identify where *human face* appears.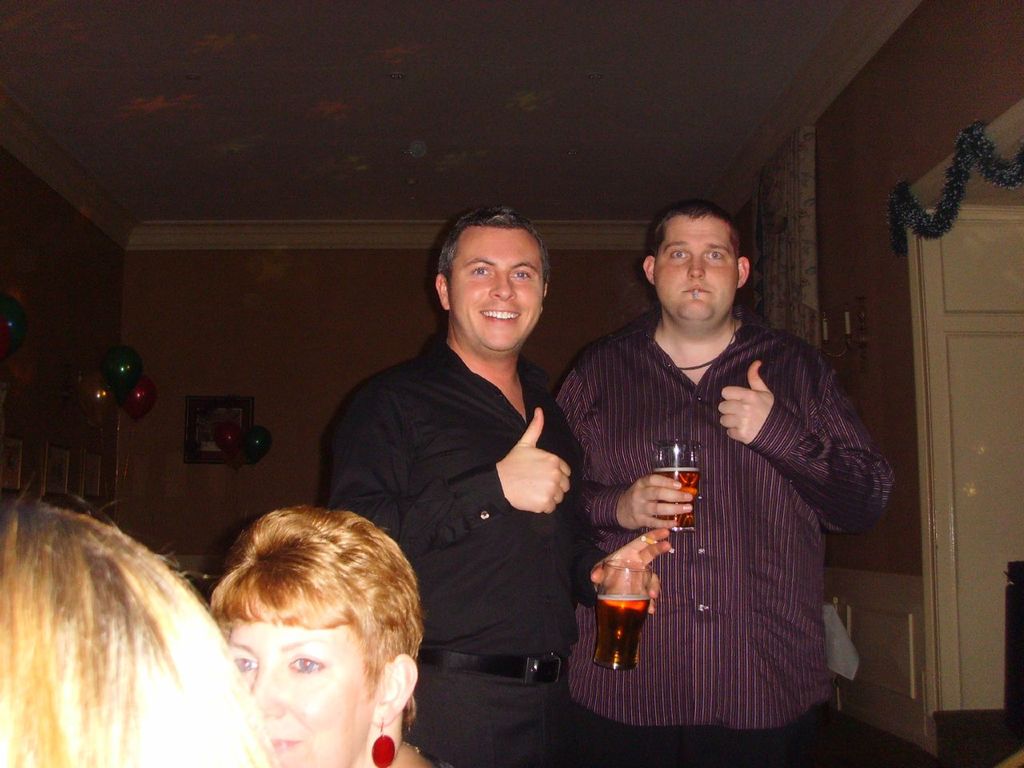
Appears at region(450, 226, 541, 351).
